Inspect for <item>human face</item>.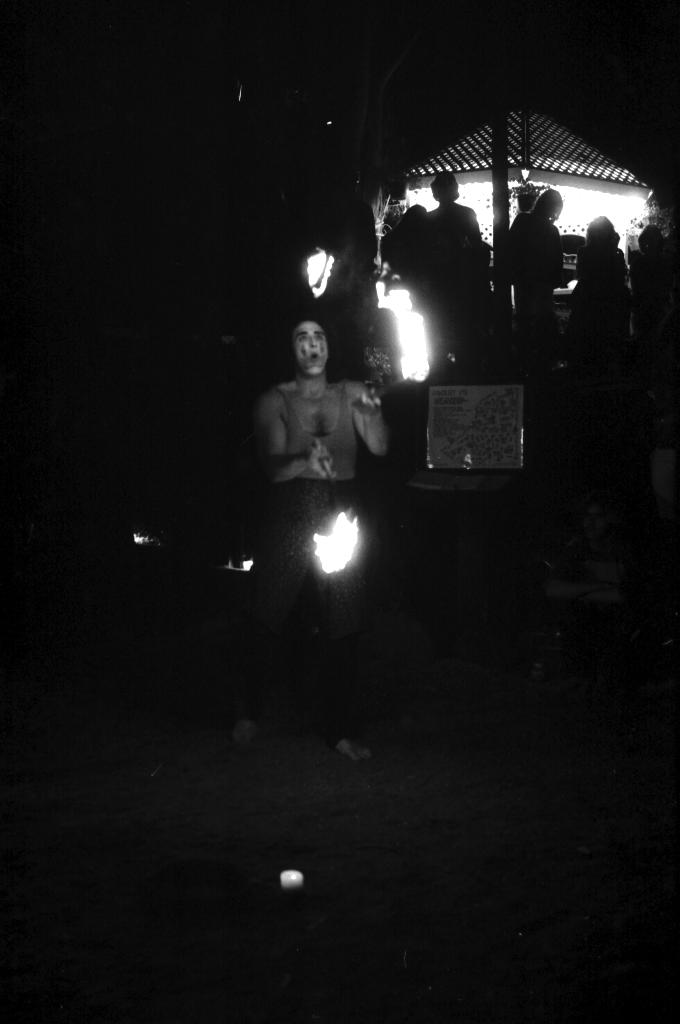
Inspection: x1=294 y1=320 x2=327 y2=376.
